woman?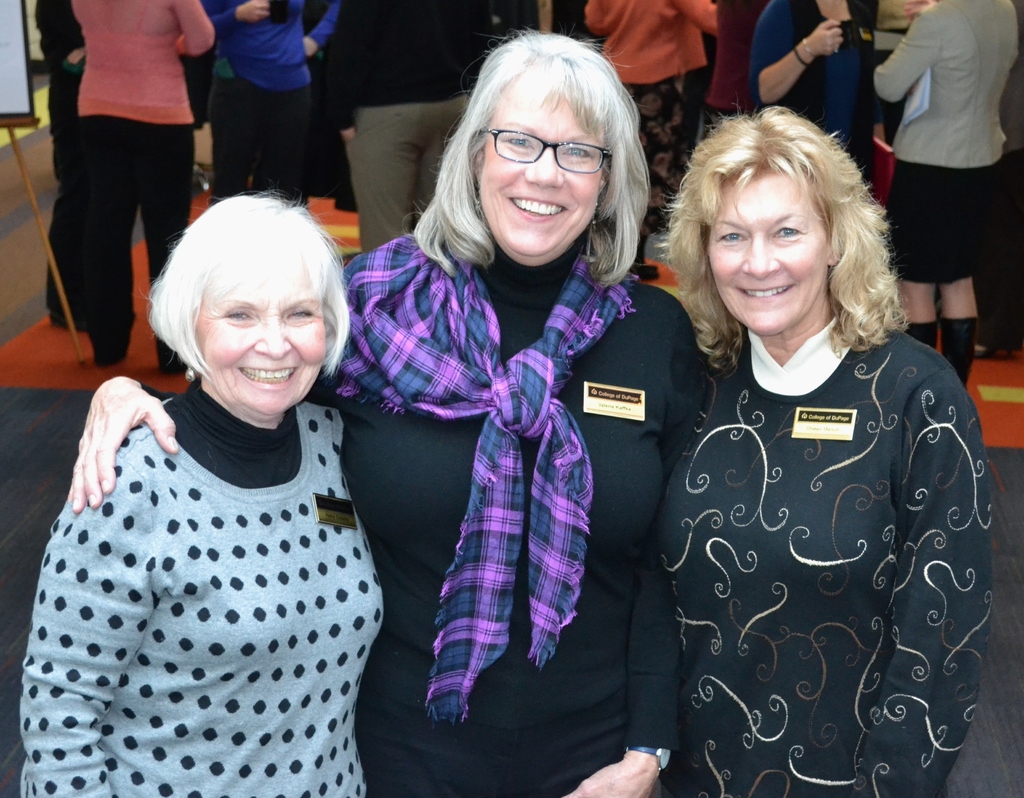
<bbox>871, 0, 1020, 400</bbox>
